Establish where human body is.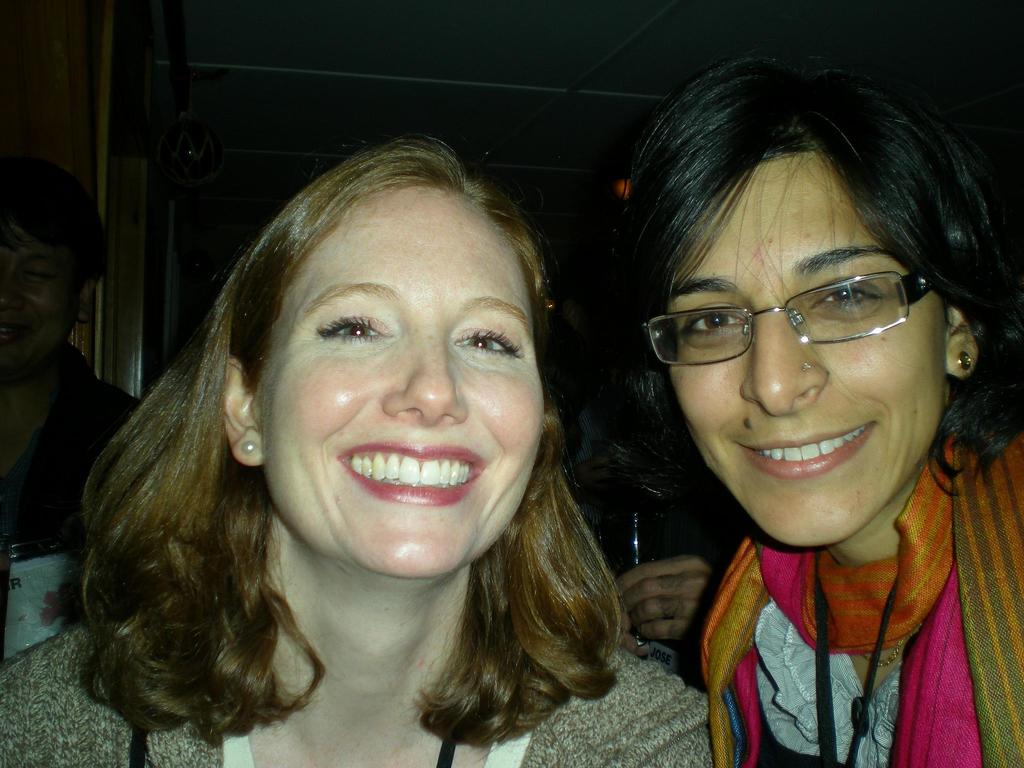
Established at <region>0, 347, 147, 552</region>.
